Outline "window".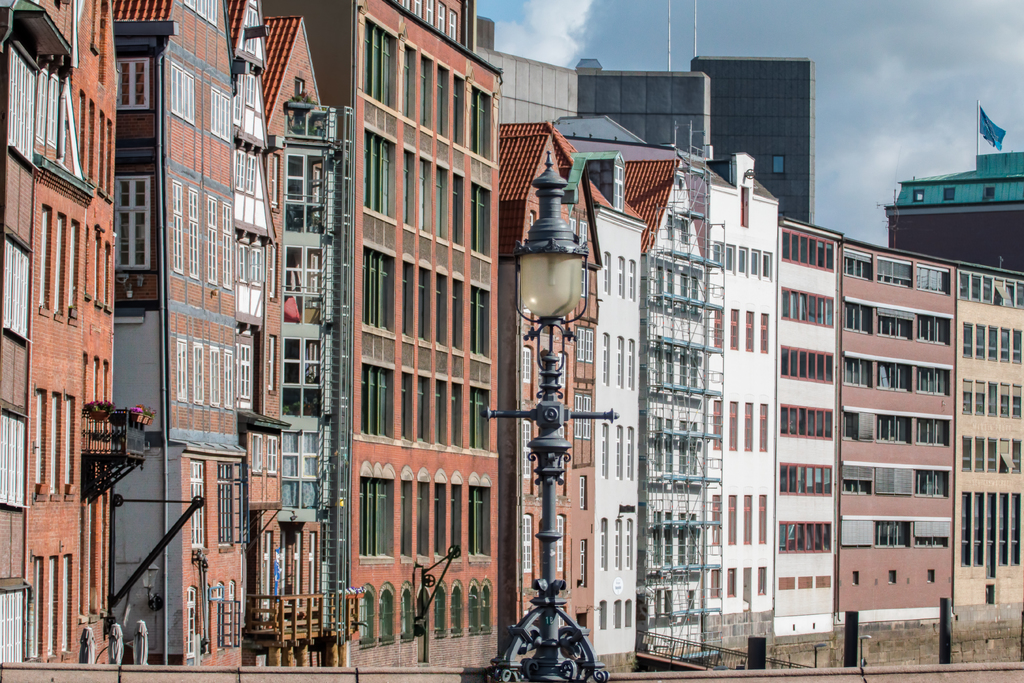
Outline: <region>872, 361, 911, 393</region>.
